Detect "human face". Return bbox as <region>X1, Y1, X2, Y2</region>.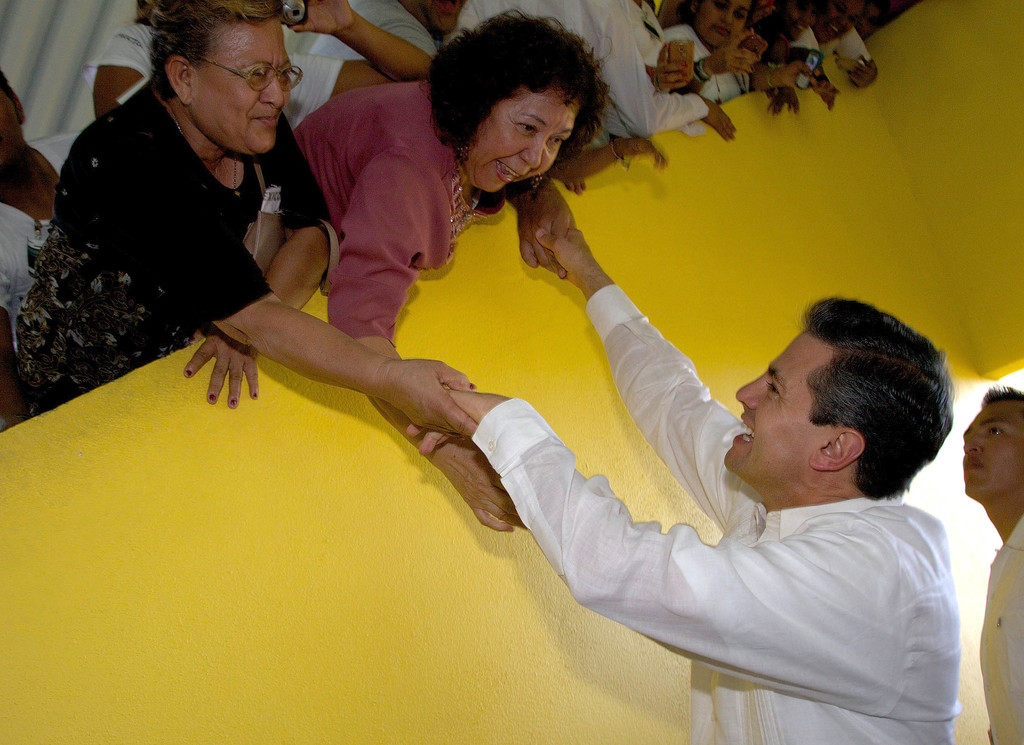
<region>723, 331, 837, 480</region>.
